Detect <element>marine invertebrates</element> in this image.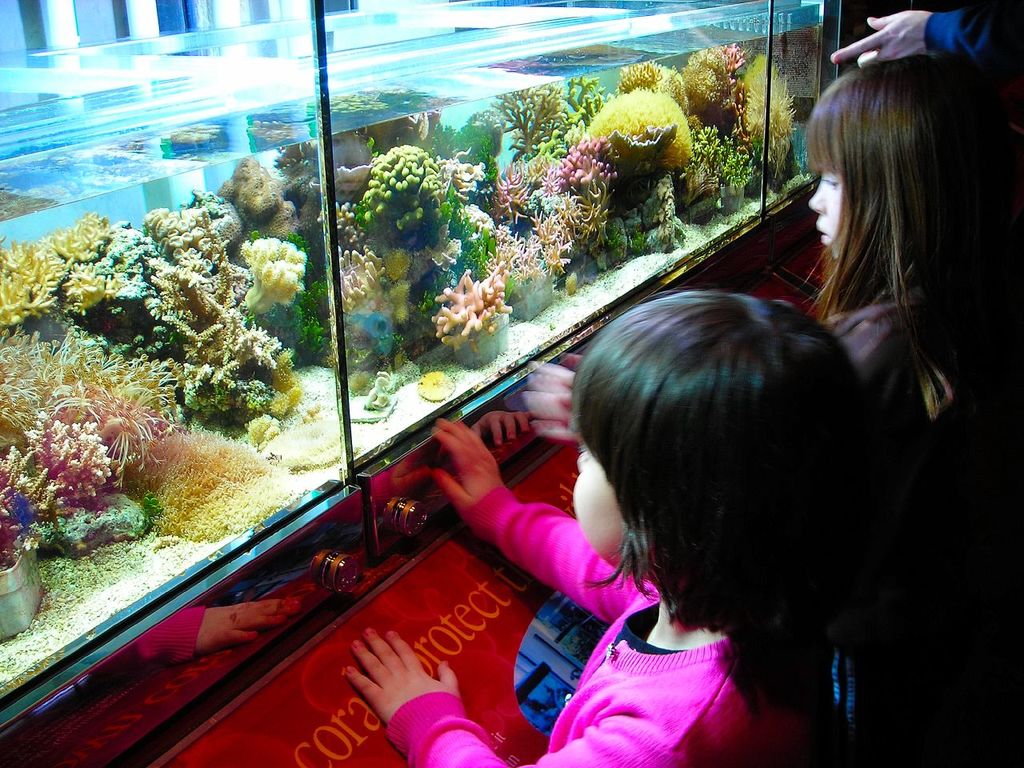
Detection: [0,442,74,573].
